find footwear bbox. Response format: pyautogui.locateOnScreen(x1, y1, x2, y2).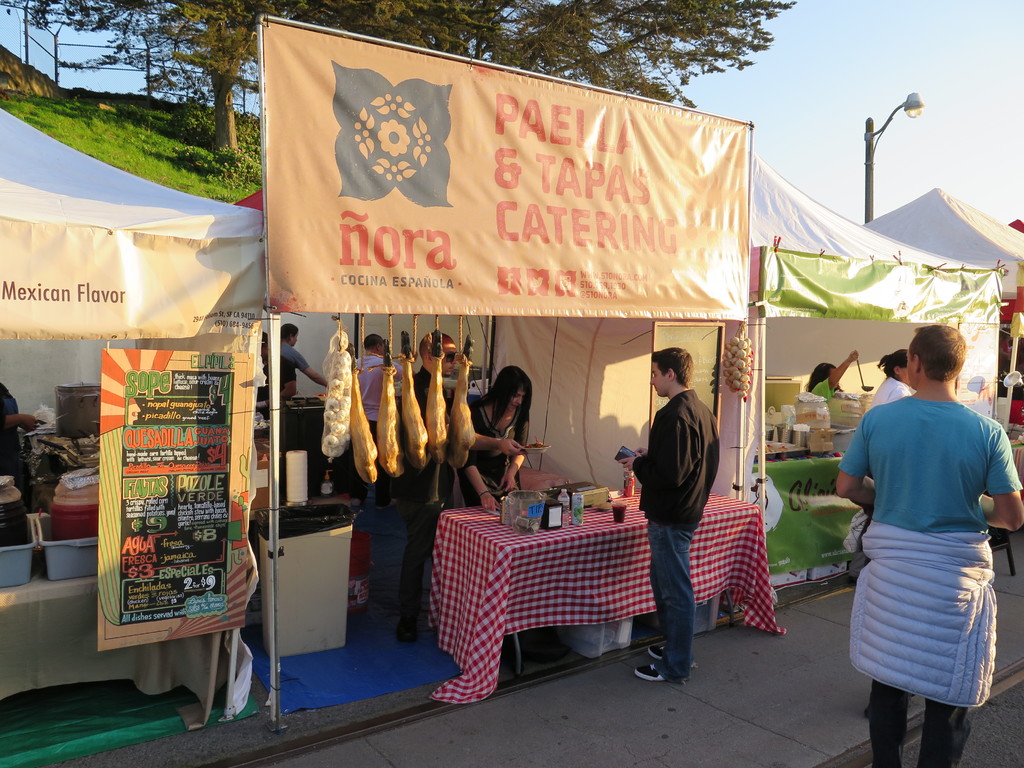
pyautogui.locateOnScreen(392, 621, 417, 646).
